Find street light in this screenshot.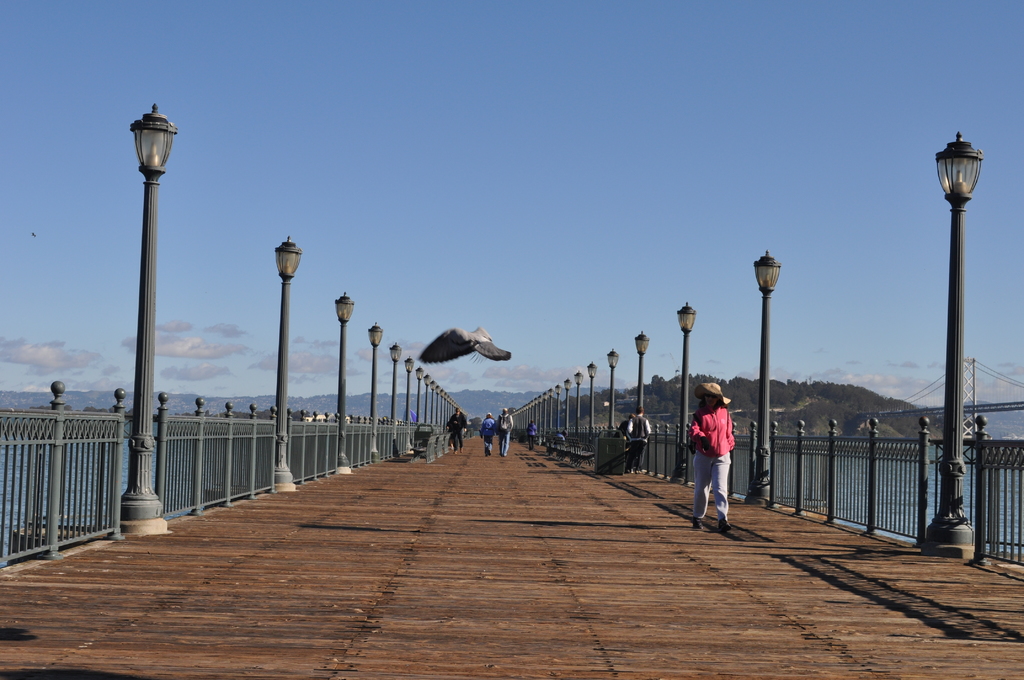
The bounding box for street light is [x1=584, y1=355, x2=598, y2=433].
